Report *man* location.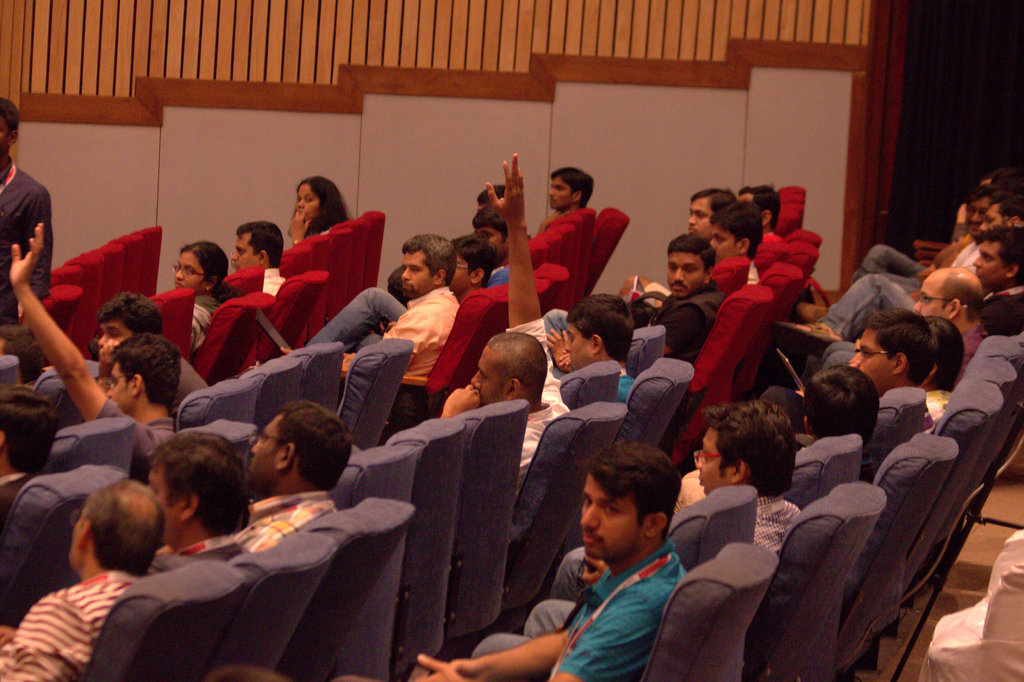
Report: box=[0, 387, 56, 530].
